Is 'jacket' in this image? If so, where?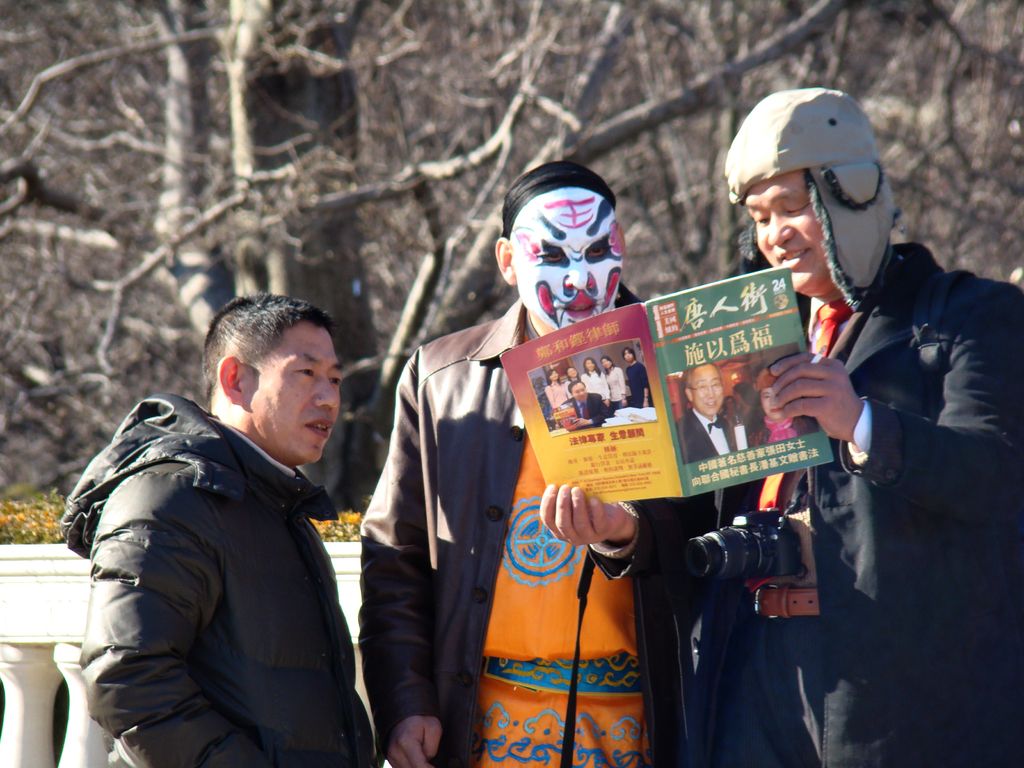
Yes, at (left=58, top=393, right=372, bottom=767).
